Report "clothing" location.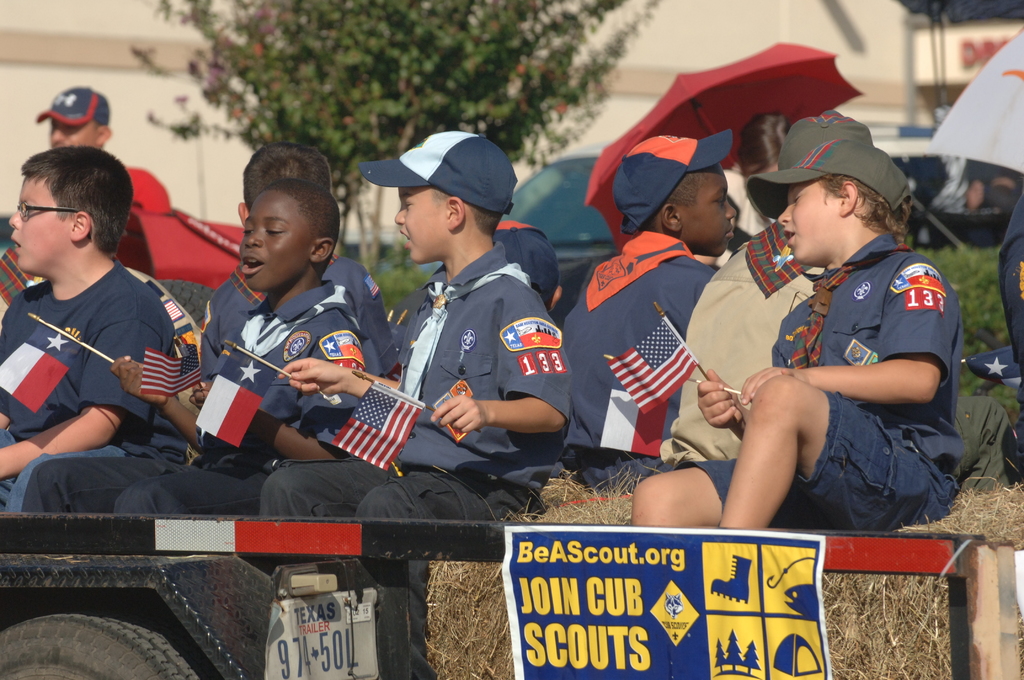
Report: select_region(265, 254, 576, 517).
